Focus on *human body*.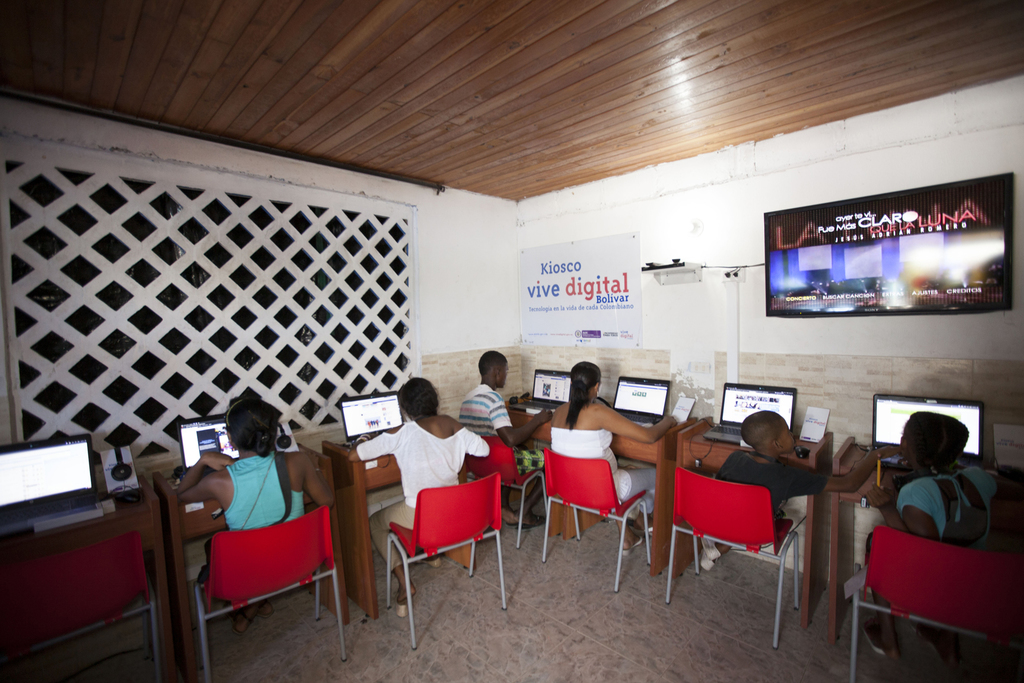
Focused at (x1=456, y1=349, x2=548, y2=545).
